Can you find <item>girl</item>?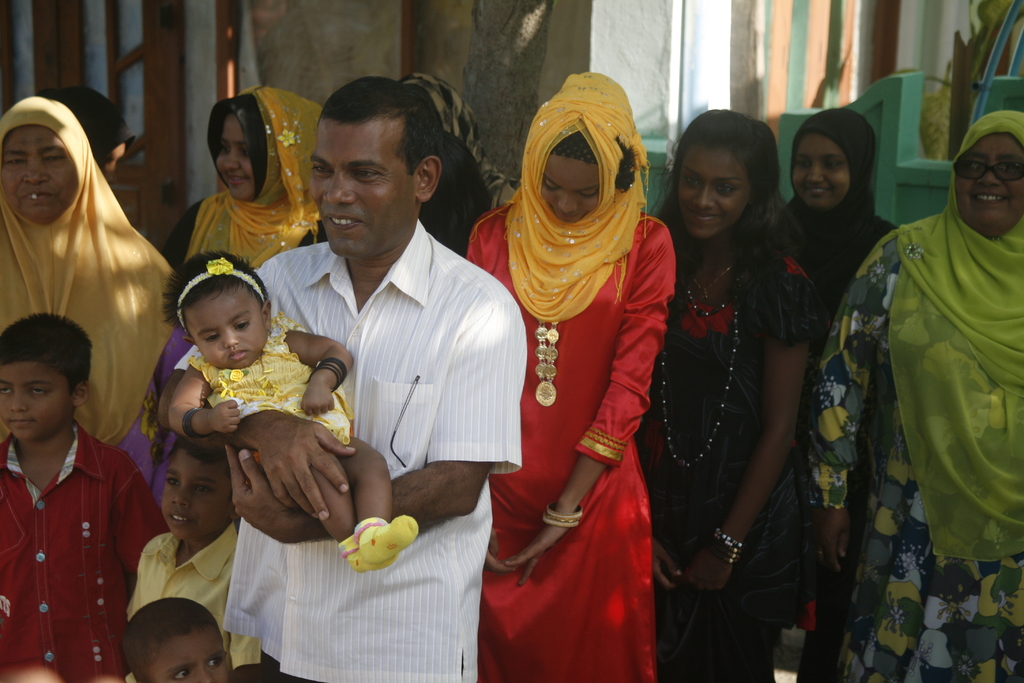
Yes, bounding box: (626,106,817,682).
